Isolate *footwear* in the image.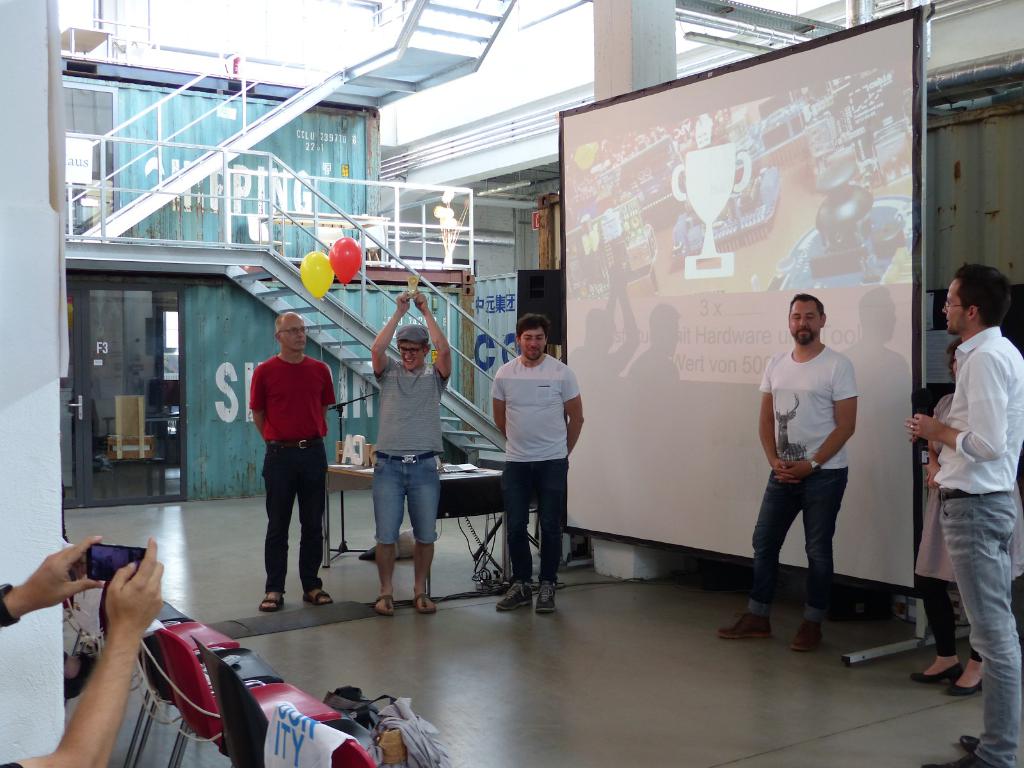
Isolated region: left=924, top=753, right=997, bottom=767.
